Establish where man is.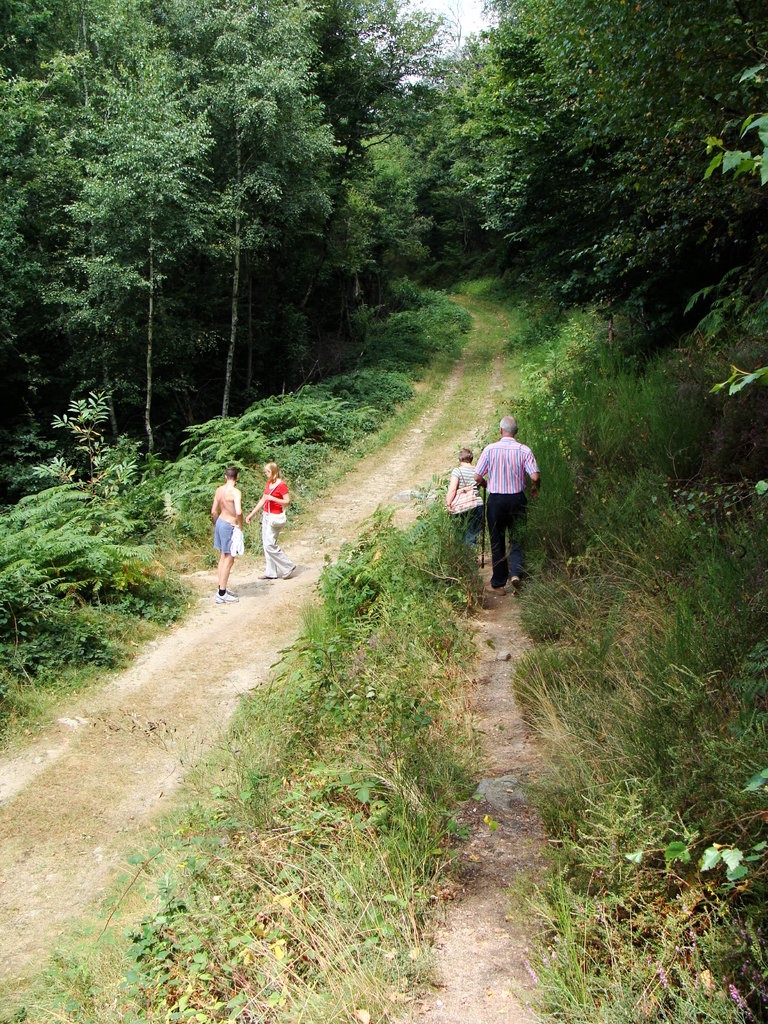
Established at rect(458, 410, 548, 591).
